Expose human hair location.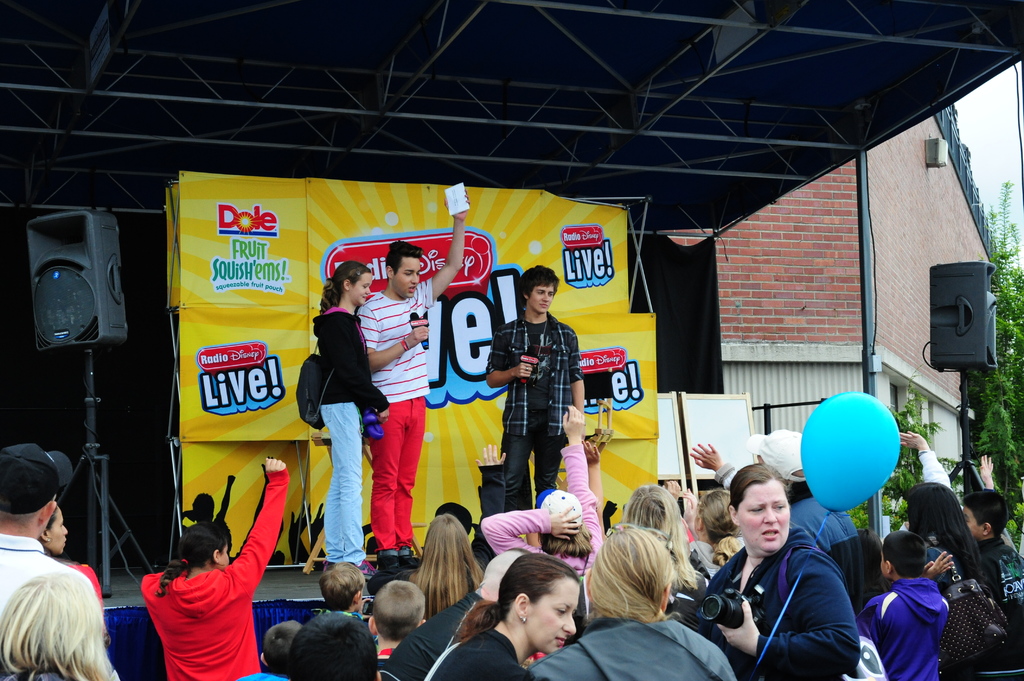
Exposed at (x1=729, y1=463, x2=790, y2=518).
